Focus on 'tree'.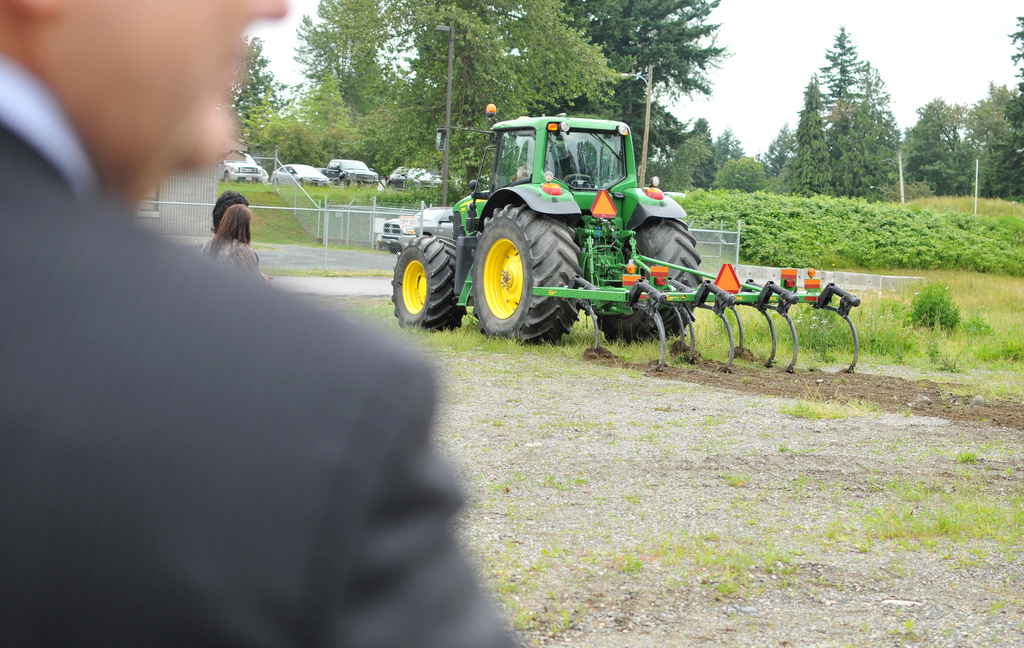
Focused at rect(707, 120, 745, 187).
